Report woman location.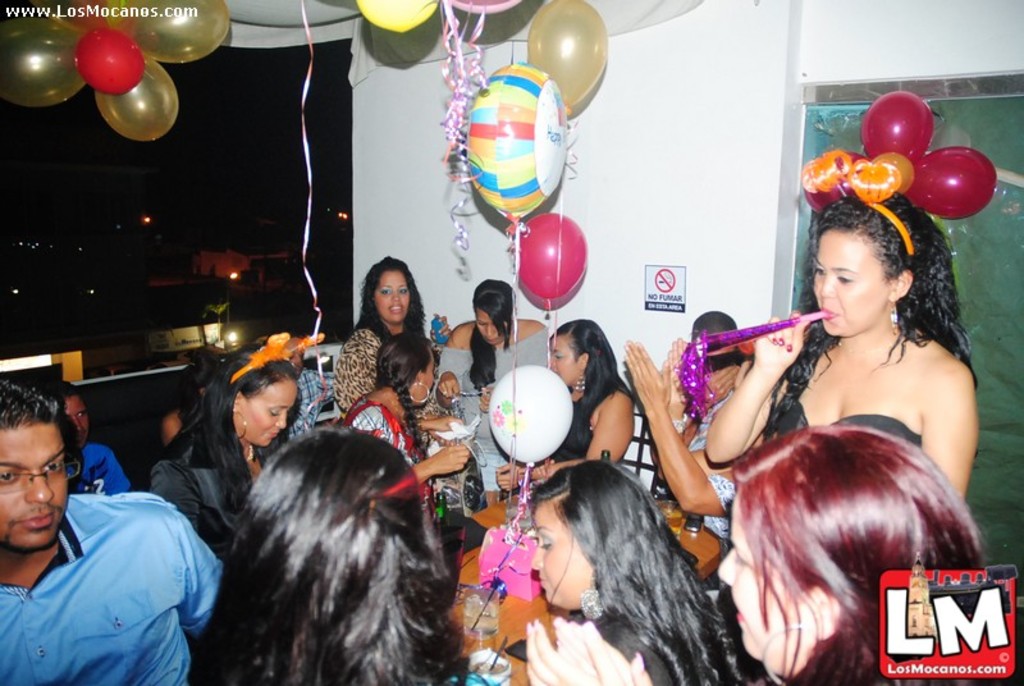
Report: l=695, t=191, r=977, b=500.
